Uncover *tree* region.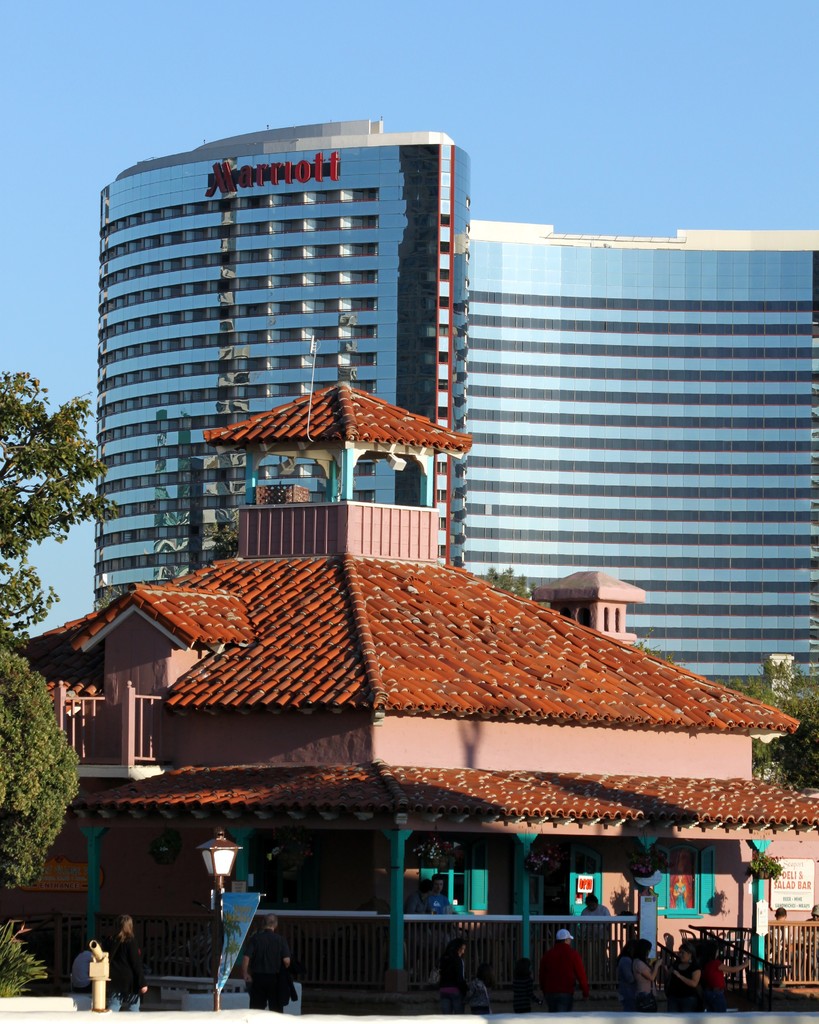
Uncovered: box=[481, 567, 556, 609].
